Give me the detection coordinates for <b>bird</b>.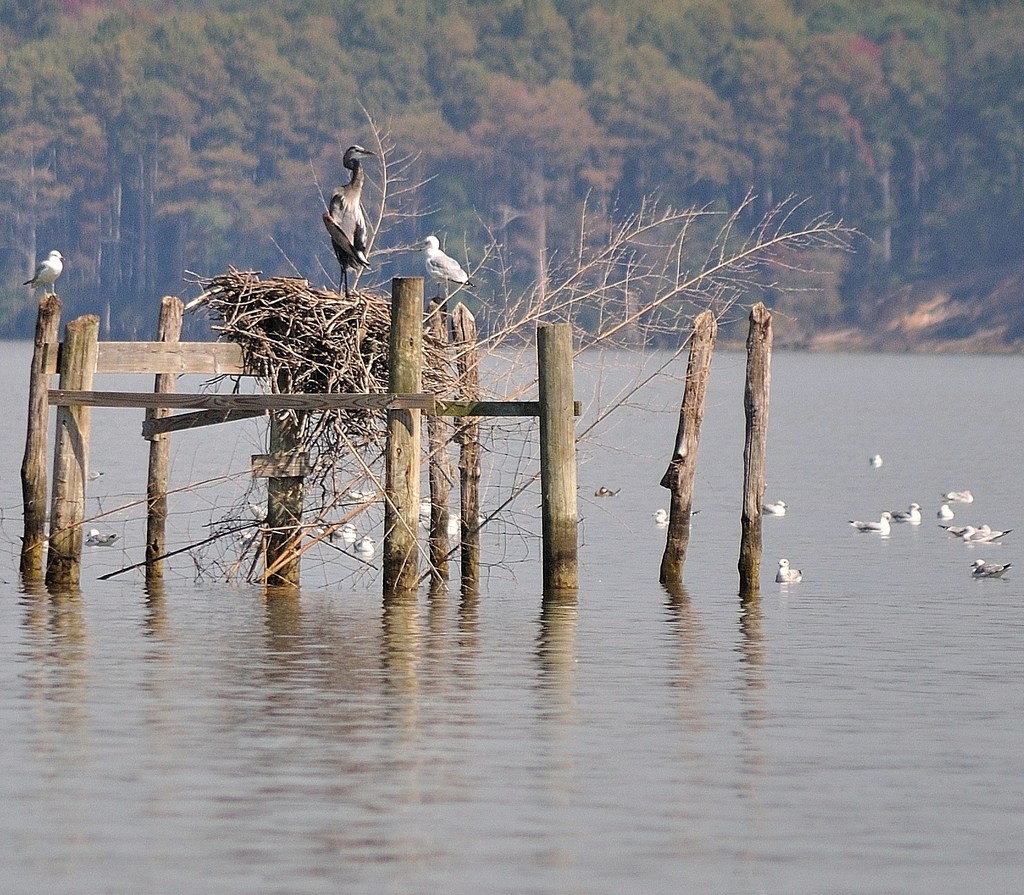
BBox(412, 497, 429, 524).
